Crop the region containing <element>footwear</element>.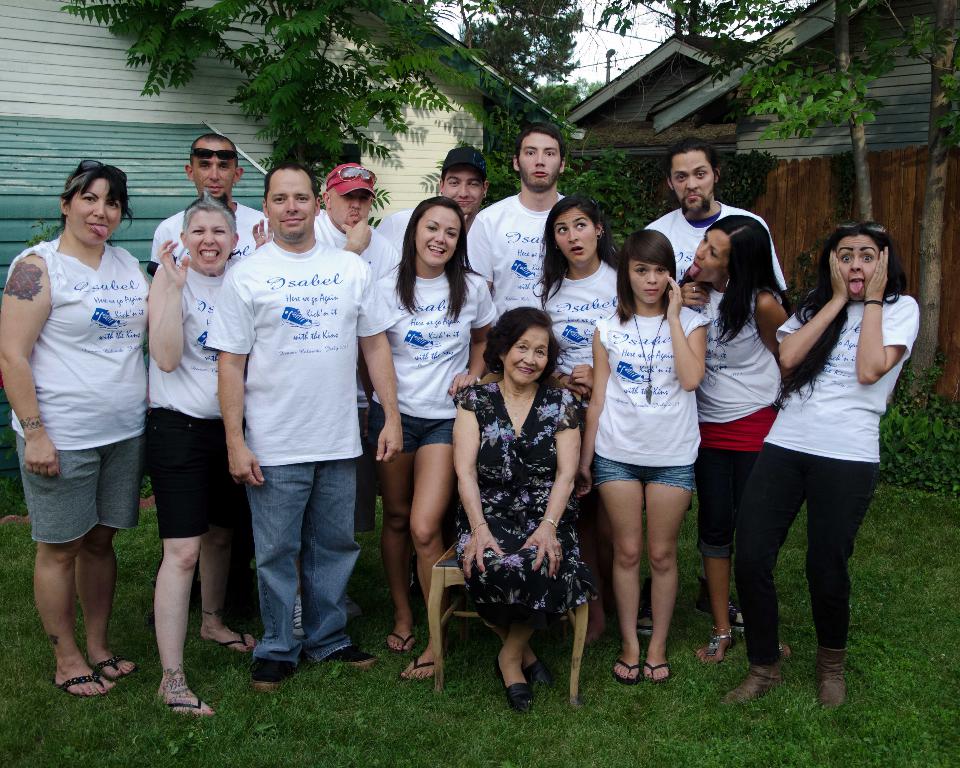
Crop region: <region>815, 647, 852, 713</region>.
